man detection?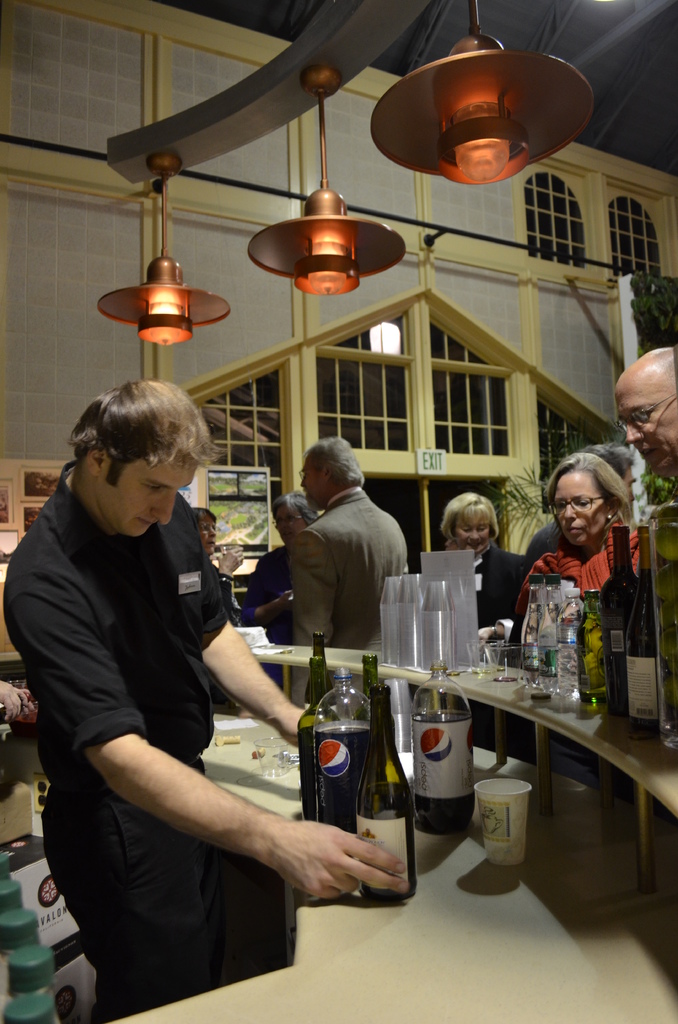
box(287, 446, 422, 738)
